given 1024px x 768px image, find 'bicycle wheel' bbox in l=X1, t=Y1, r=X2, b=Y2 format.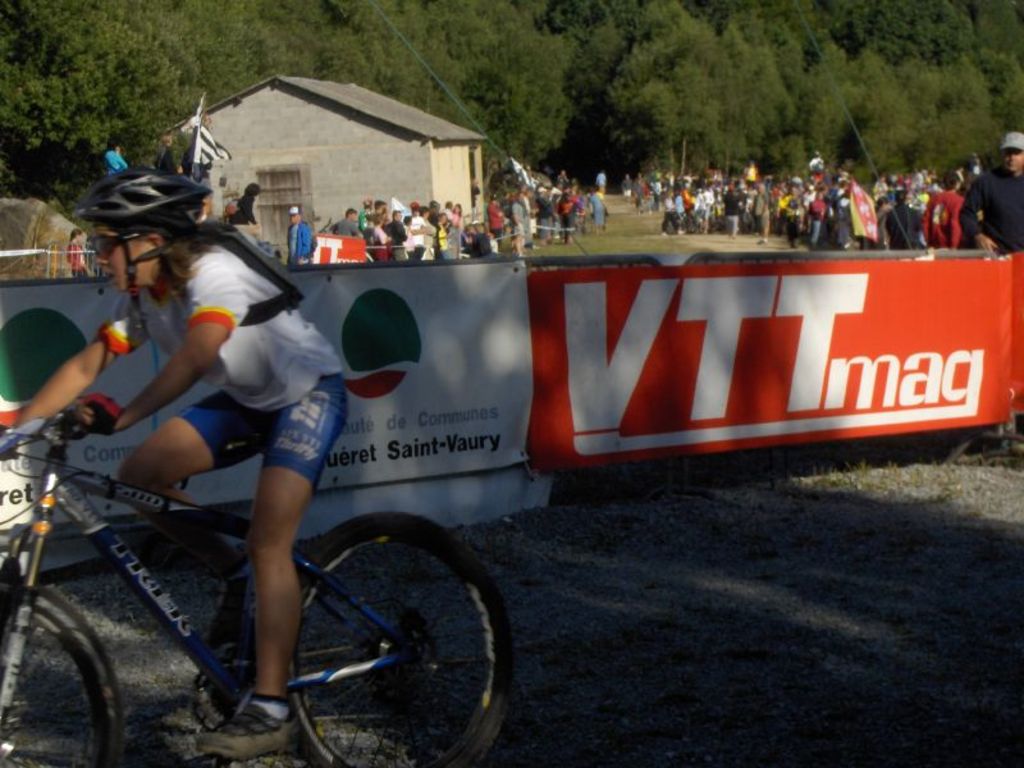
l=0, t=577, r=128, b=767.
